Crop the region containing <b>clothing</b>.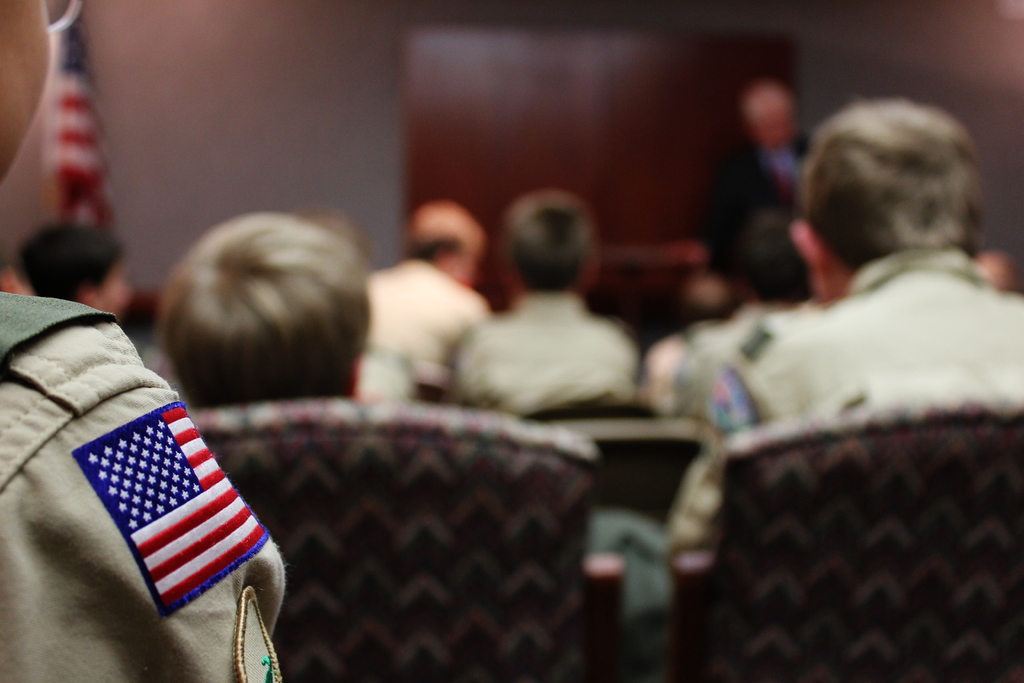
Crop region: l=3, t=300, r=283, b=682.
